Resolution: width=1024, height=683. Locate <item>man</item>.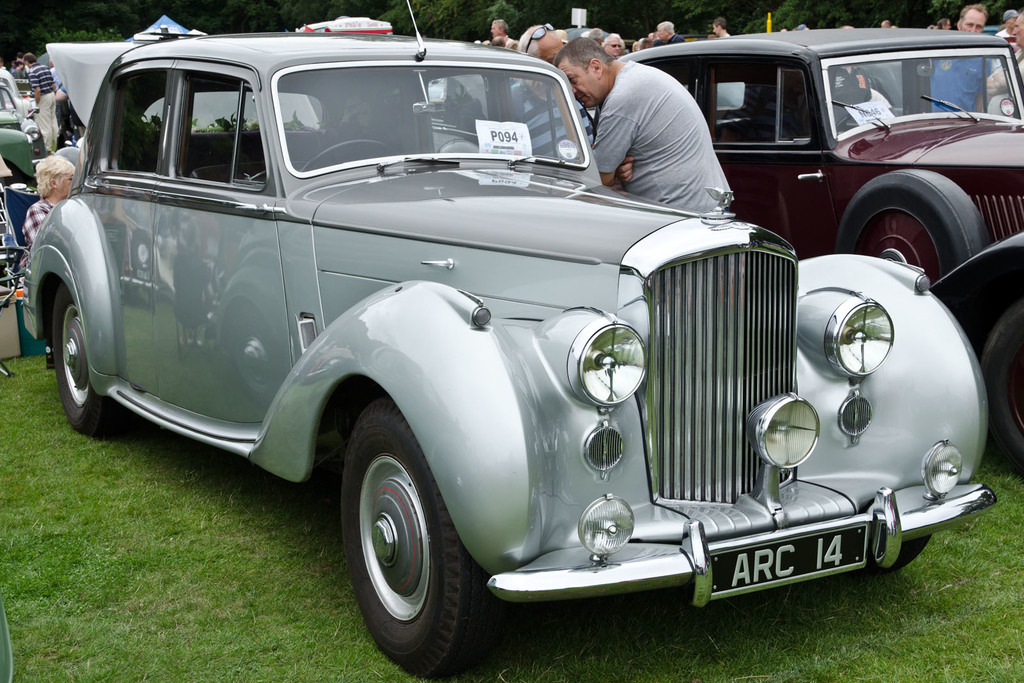
{"x1": 928, "y1": 2, "x2": 995, "y2": 113}.
